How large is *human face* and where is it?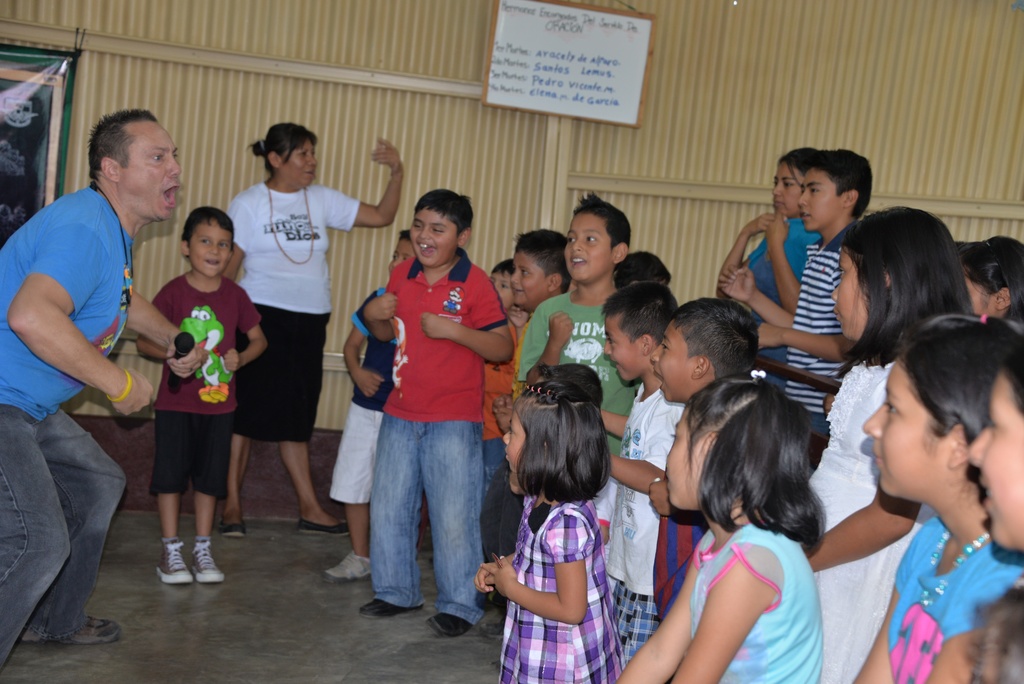
Bounding box: crop(967, 375, 1023, 549).
